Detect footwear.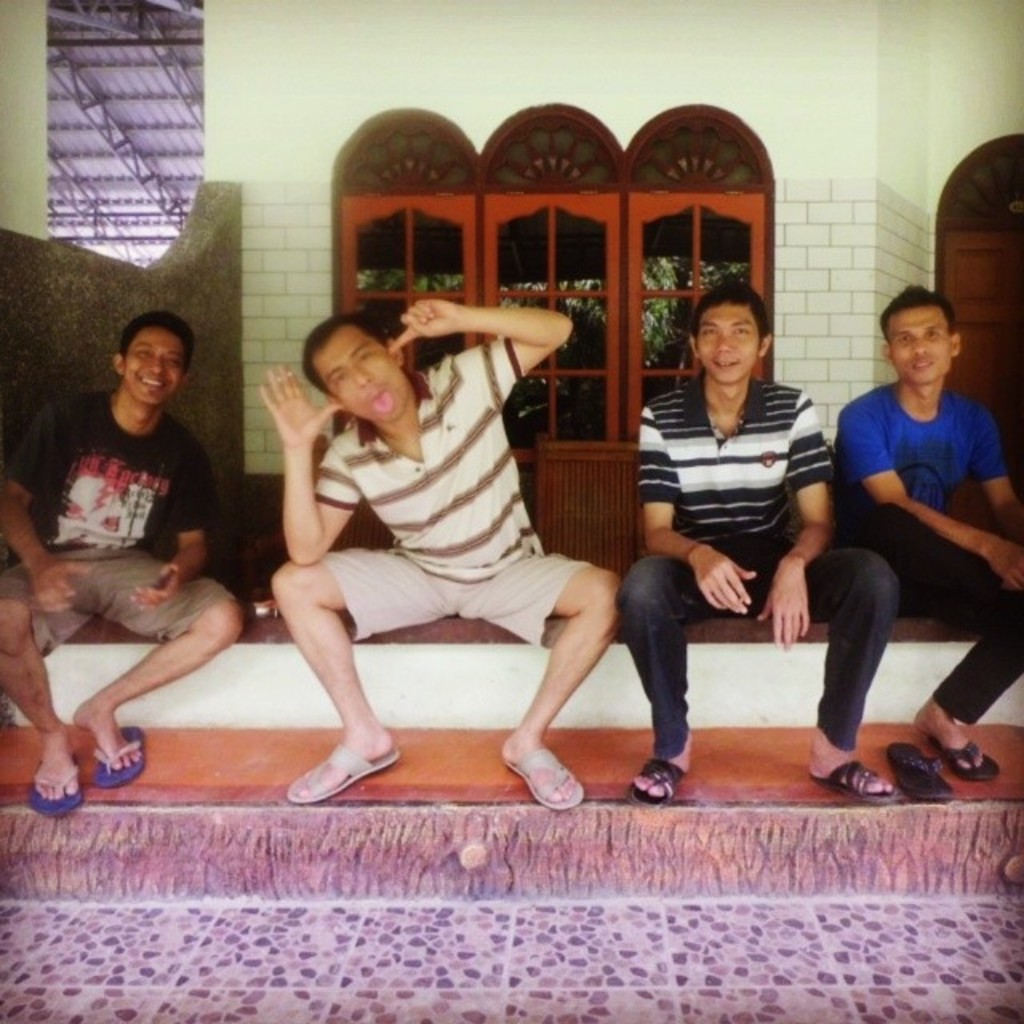
Detected at detection(883, 736, 965, 806).
